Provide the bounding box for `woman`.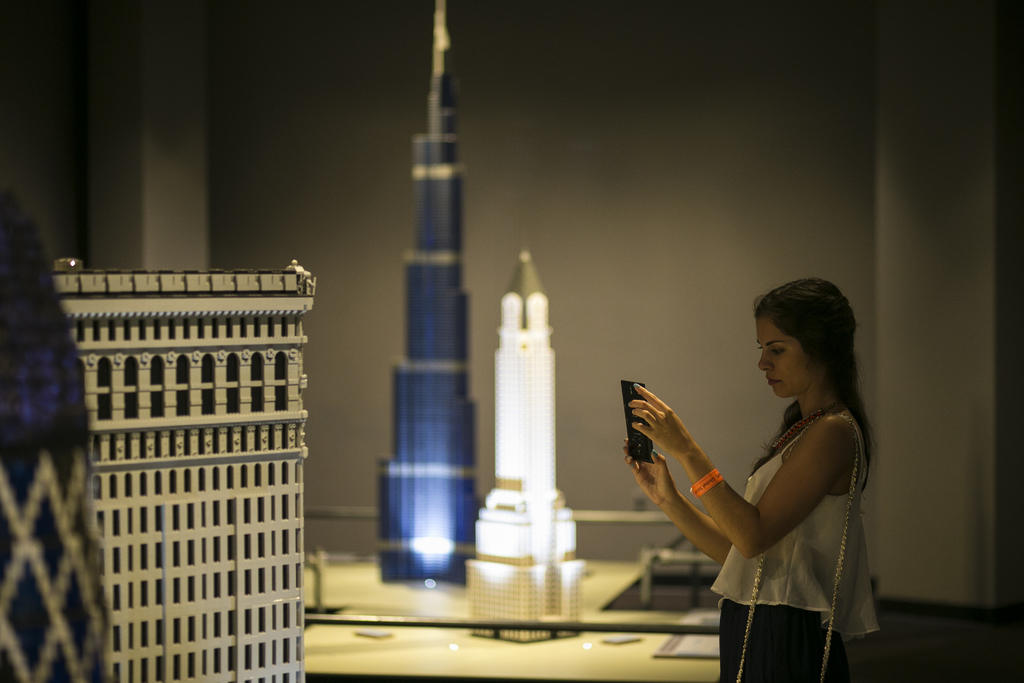
box=[633, 287, 866, 682].
